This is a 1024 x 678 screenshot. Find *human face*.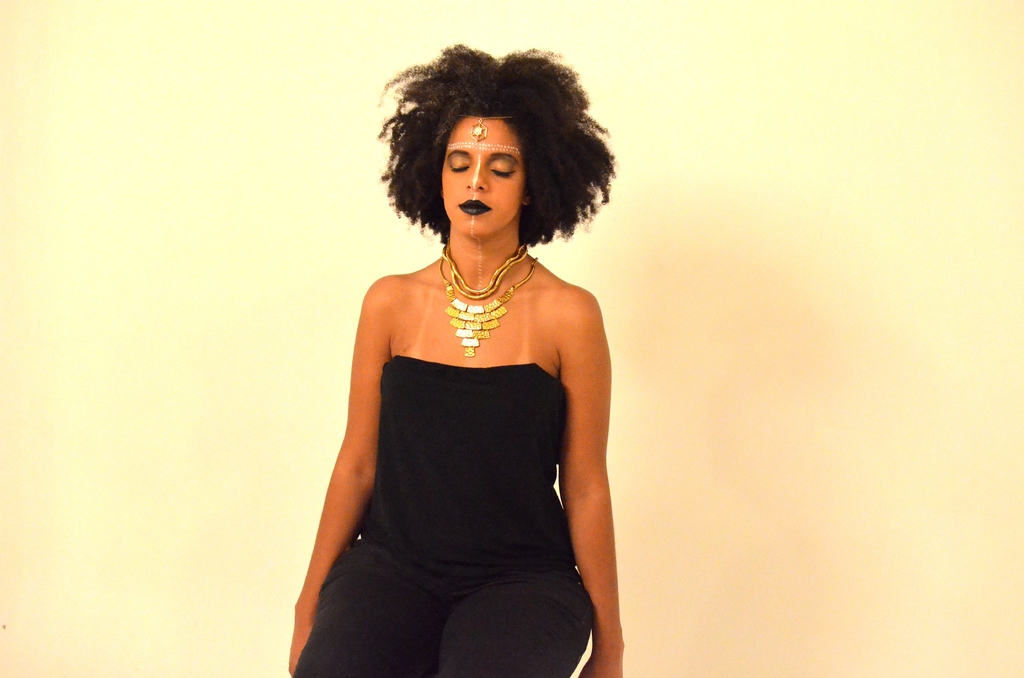
Bounding box: bbox=(440, 116, 522, 242).
